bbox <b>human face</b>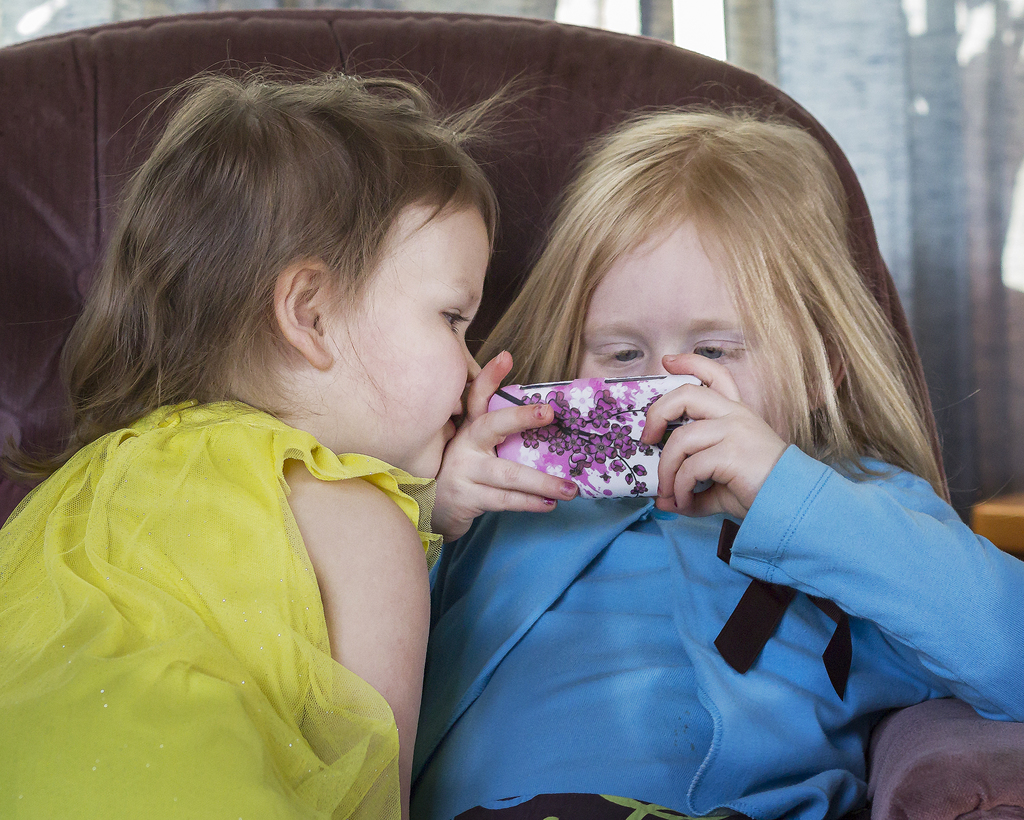
(left=337, top=206, right=480, bottom=482)
